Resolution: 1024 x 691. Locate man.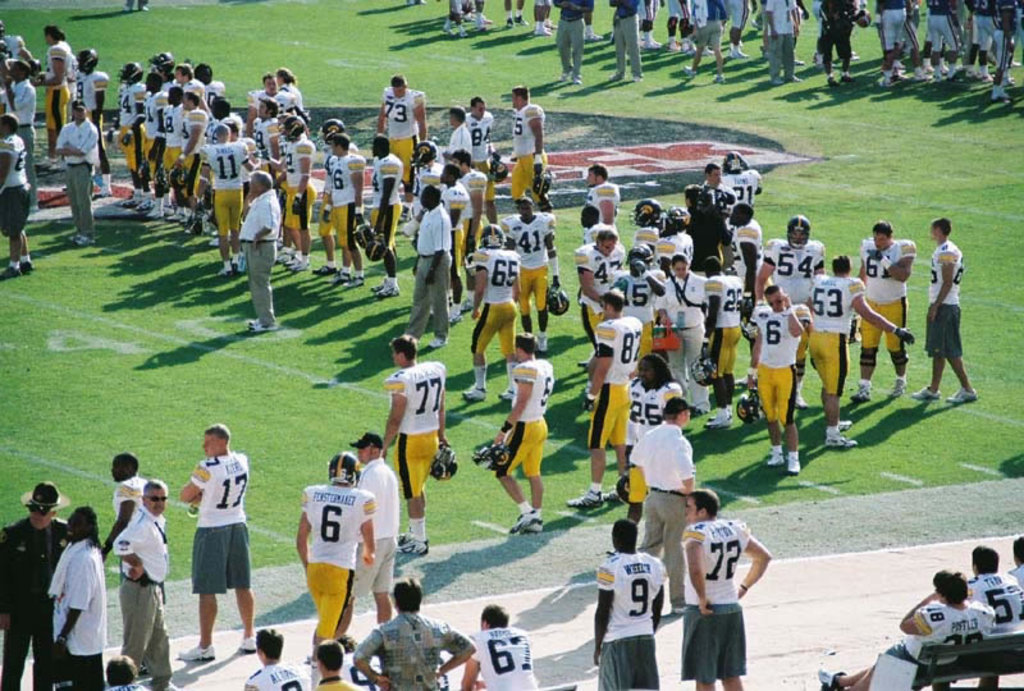
rect(315, 131, 356, 265).
